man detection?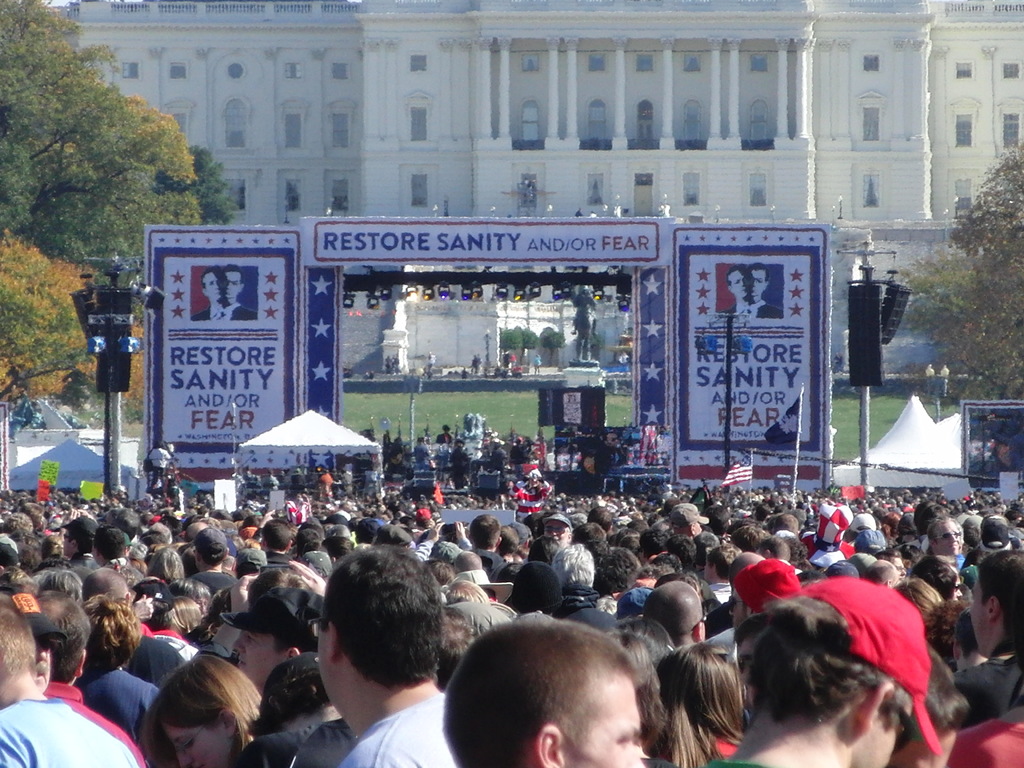
bbox(552, 543, 628, 635)
